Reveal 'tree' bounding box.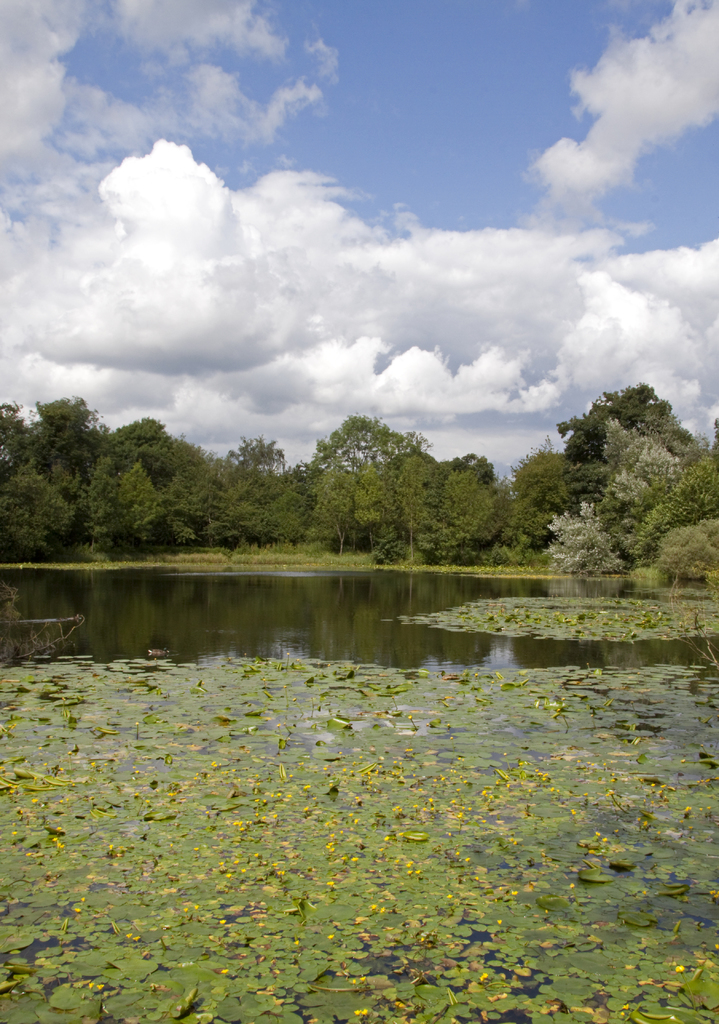
Revealed: <box>302,394,439,543</box>.
